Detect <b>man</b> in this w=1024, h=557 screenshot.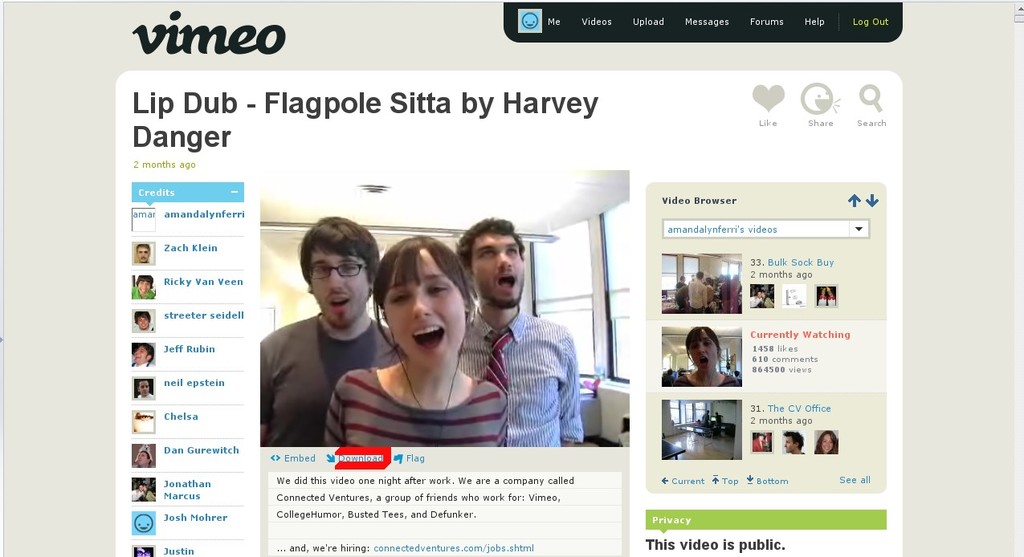
Detection: (455,218,583,447).
